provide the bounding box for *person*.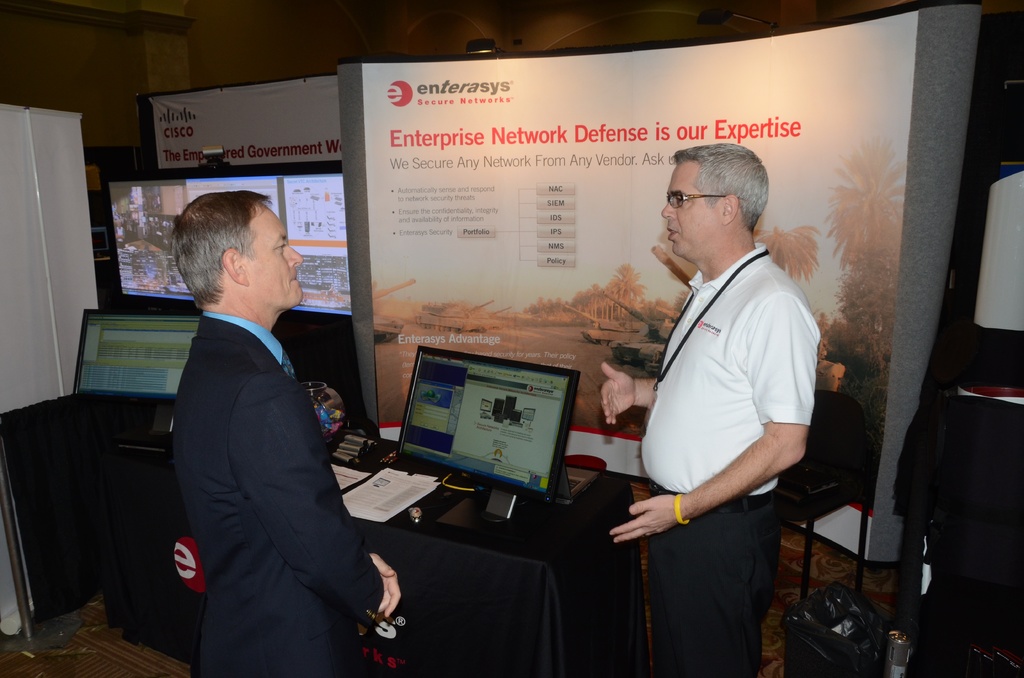
{"x1": 598, "y1": 150, "x2": 819, "y2": 677}.
